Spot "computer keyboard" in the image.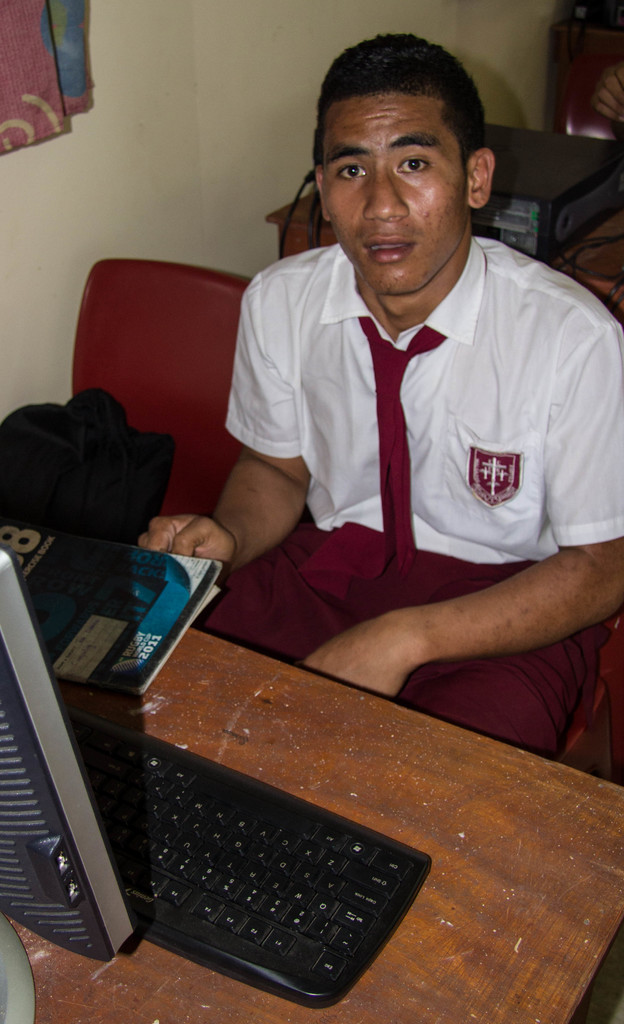
"computer keyboard" found at bbox=(63, 707, 435, 1008).
